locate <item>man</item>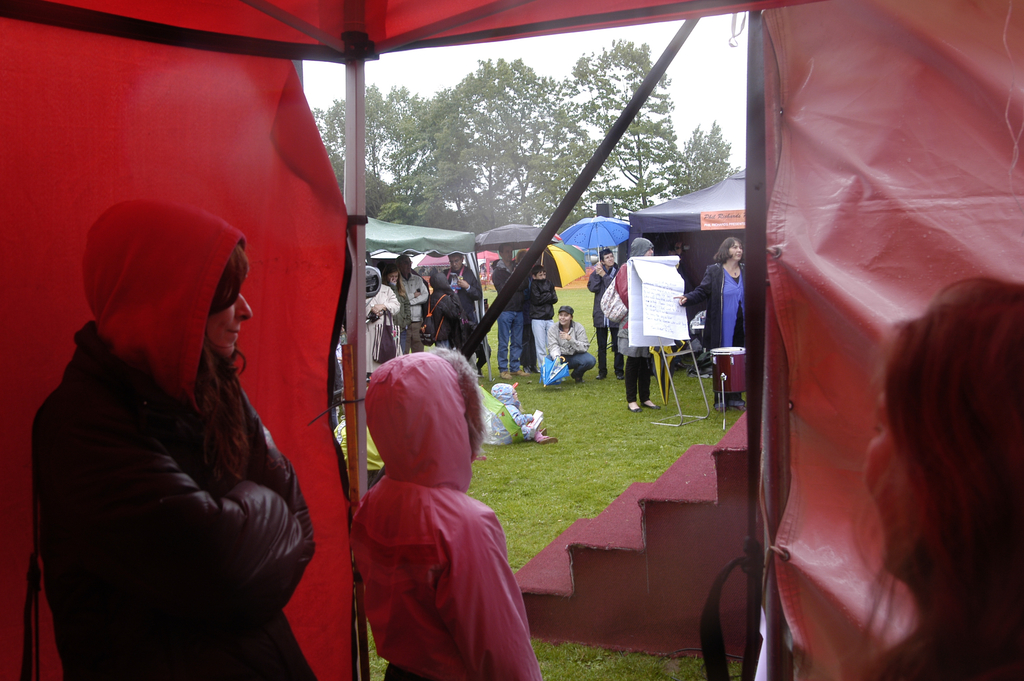
493, 246, 529, 373
